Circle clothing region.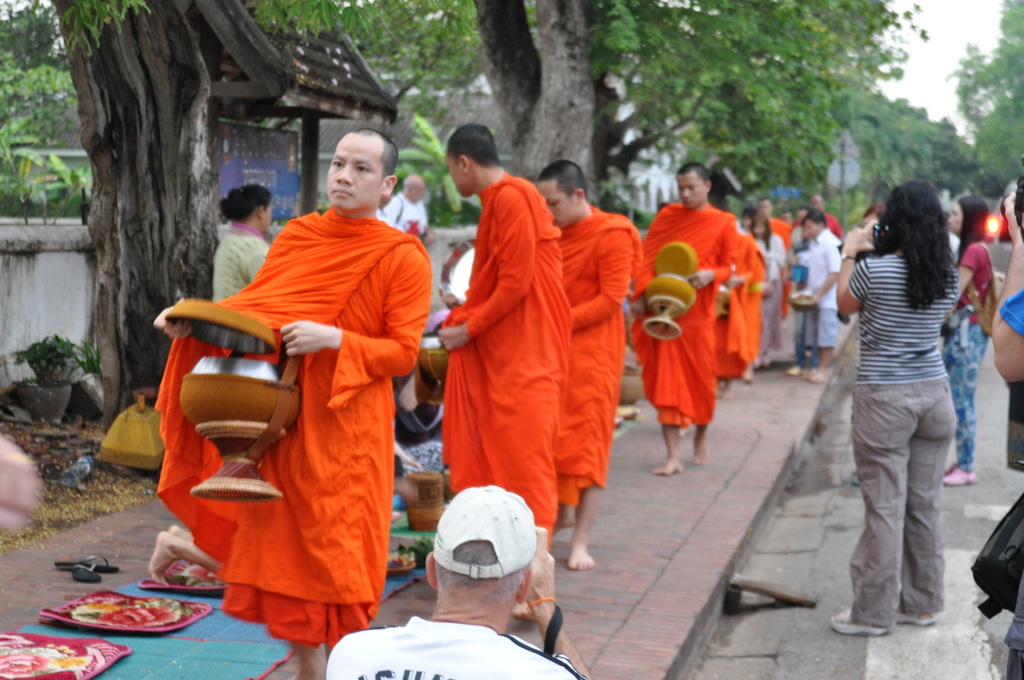
Region: Rect(946, 238, 998, 471).
